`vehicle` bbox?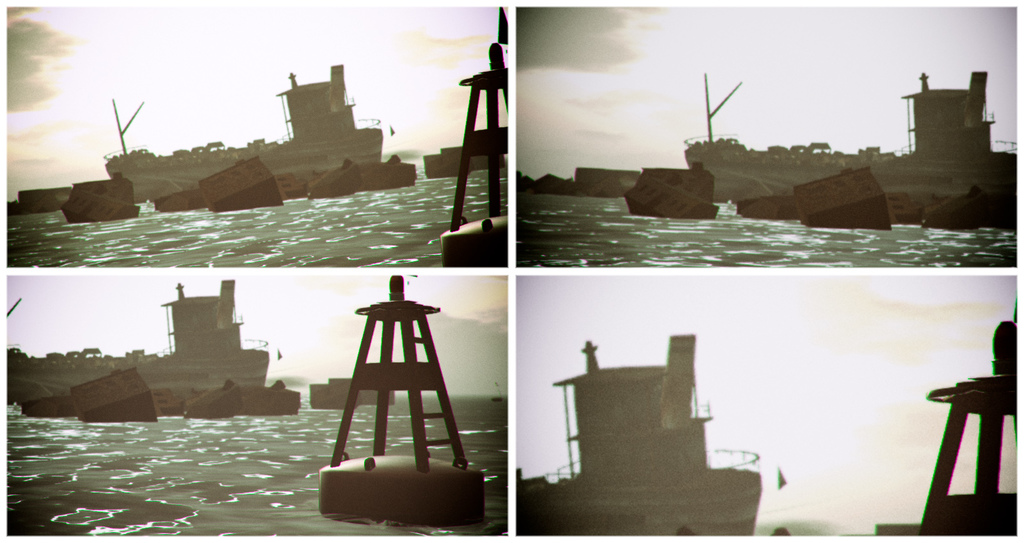
bbox=[808, 69, 1020, 218]
